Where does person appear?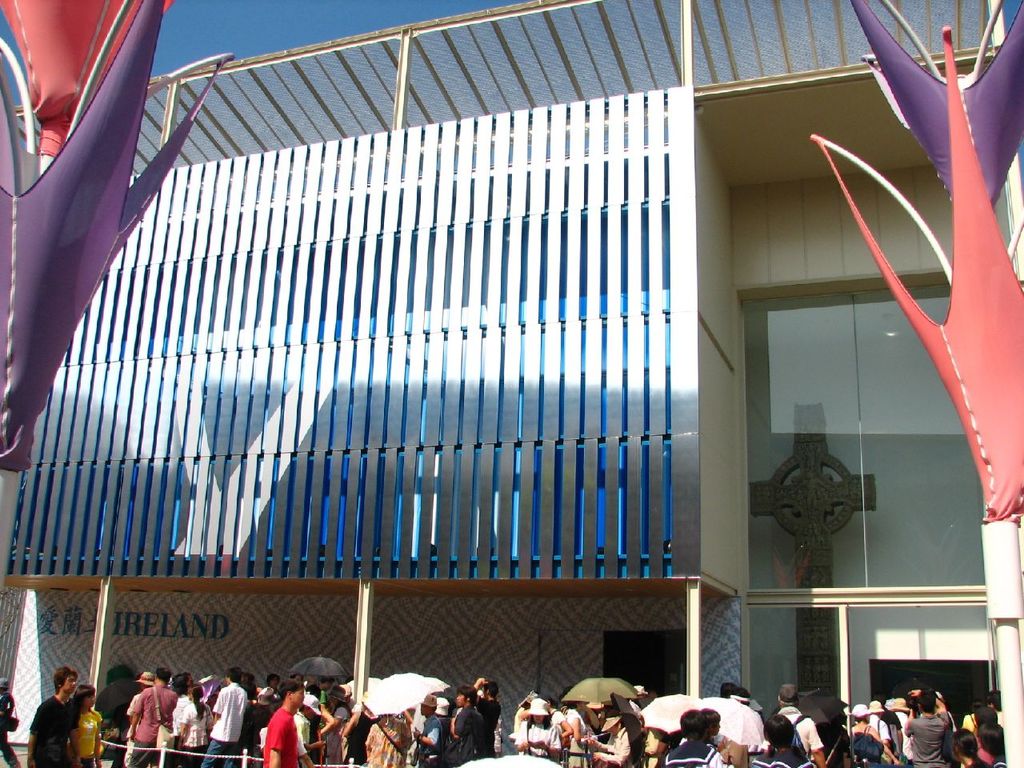
Appears at 76:686:98:766.
